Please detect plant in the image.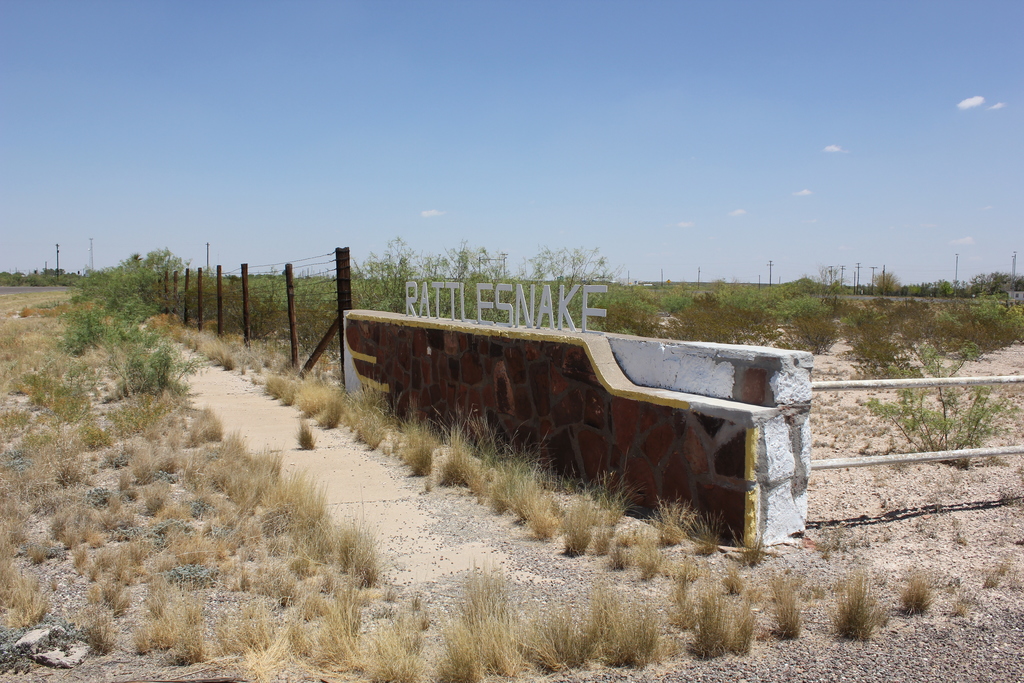
BBox(761, 563, 805, 638).
